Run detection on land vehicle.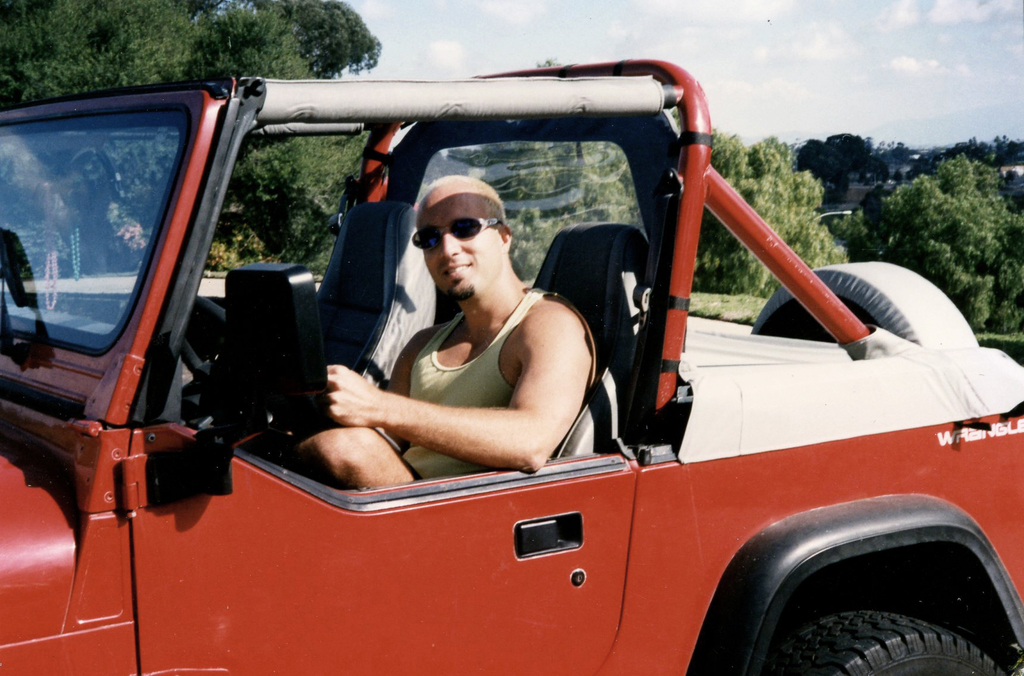
Result: x1=0 y1=33 x2=1022 y2=675.
